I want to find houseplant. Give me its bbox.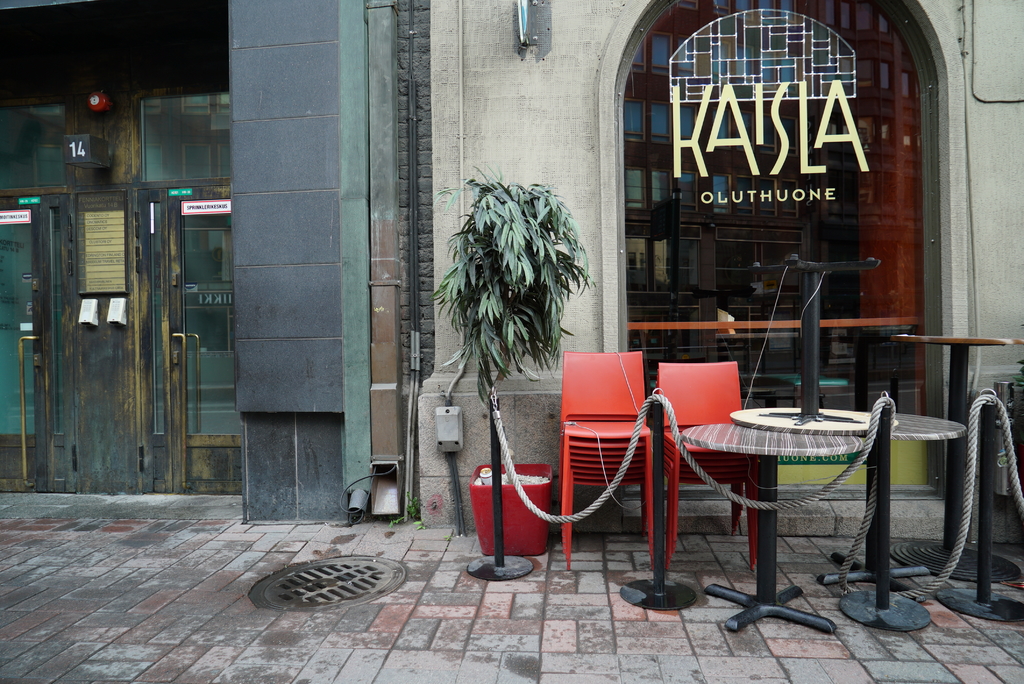
[424,156,598,560].
